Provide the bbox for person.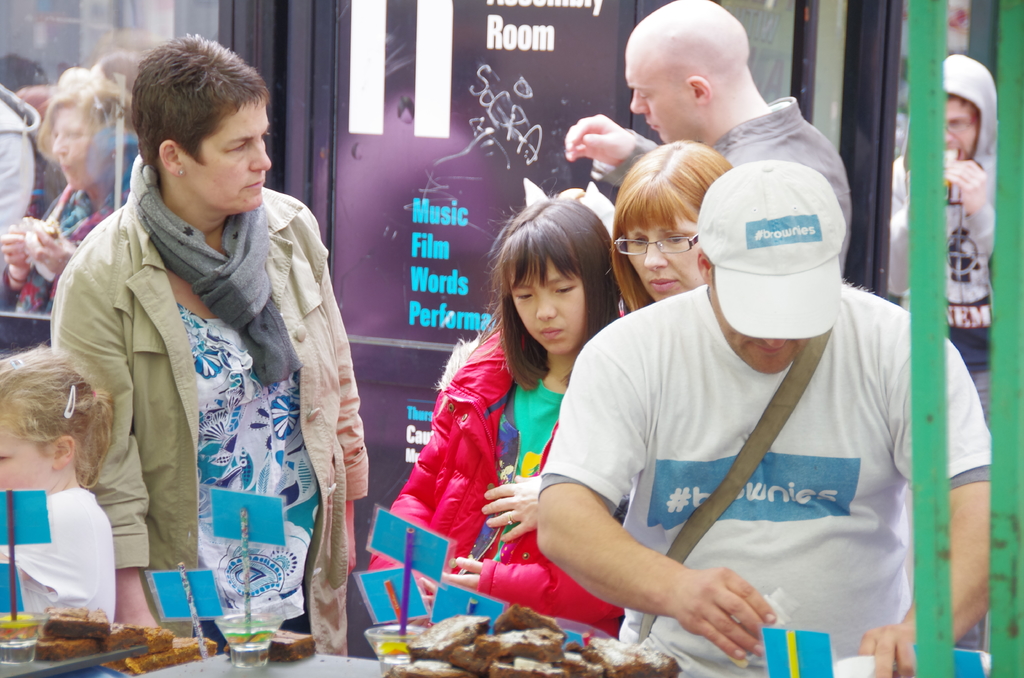
BBox(881, 45, 1000, 428).
